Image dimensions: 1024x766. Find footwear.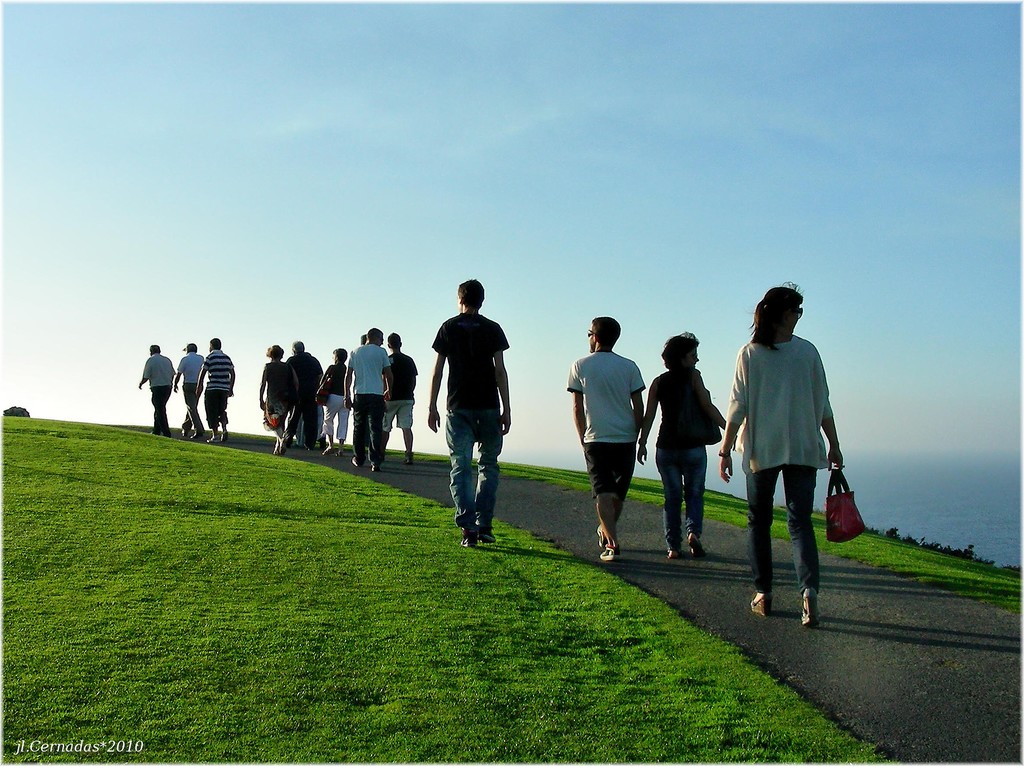
{"left": 314, "top": 438, "right": 328, "bottom": 446}.
